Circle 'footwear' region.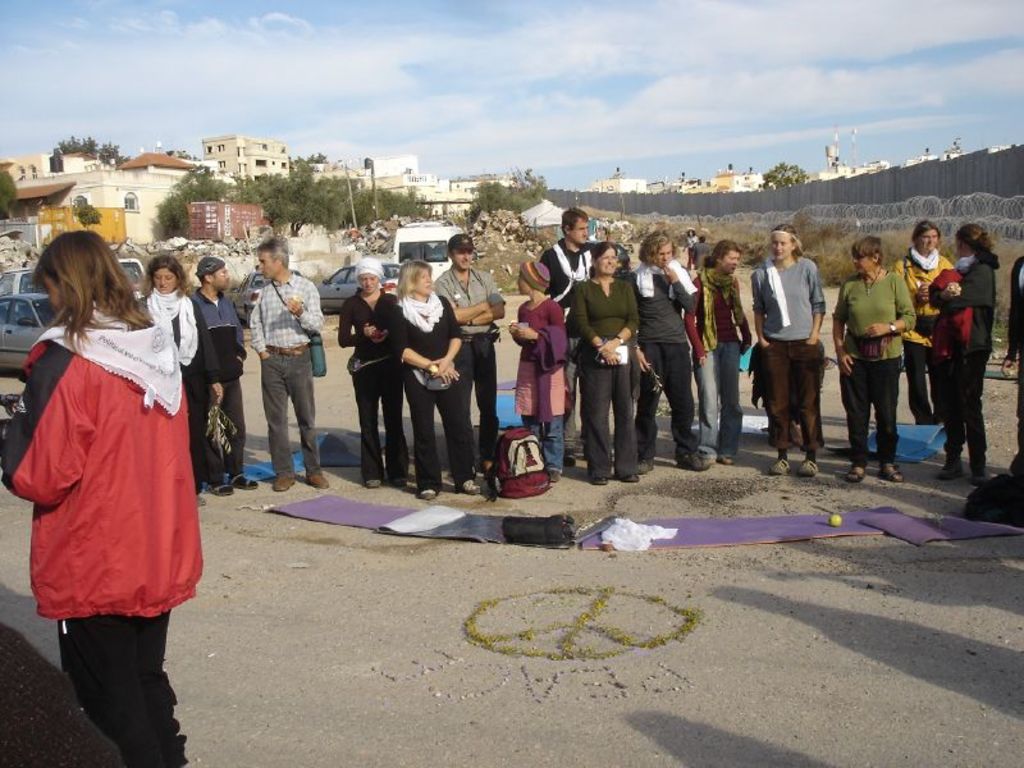
Region: 489, 460, 508, 492.
